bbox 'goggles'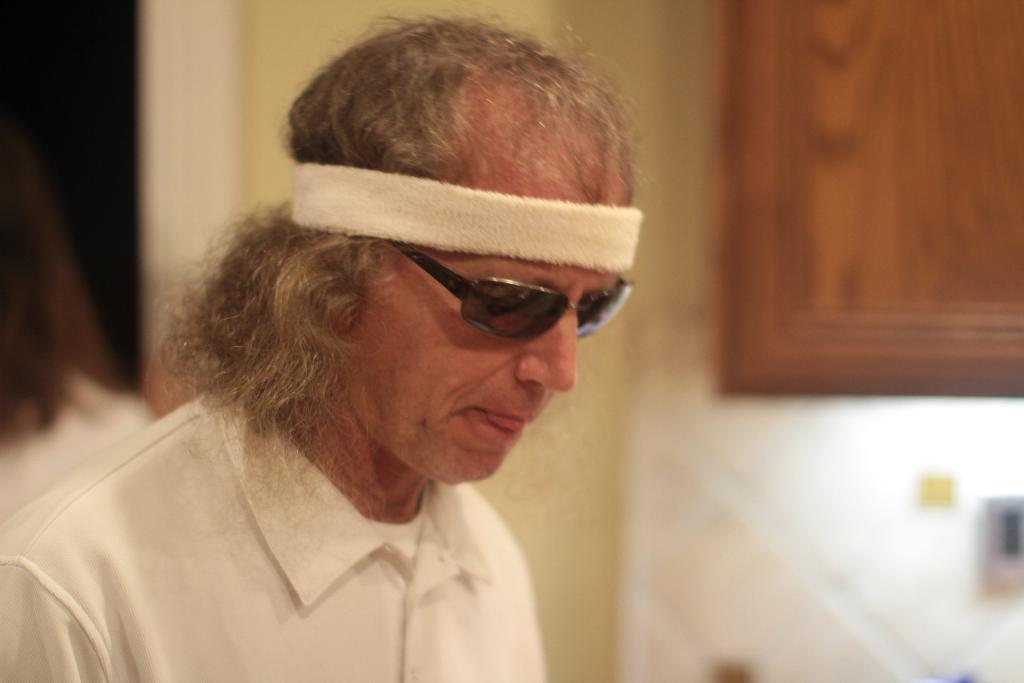
crop(374, 242, 611, 346)
